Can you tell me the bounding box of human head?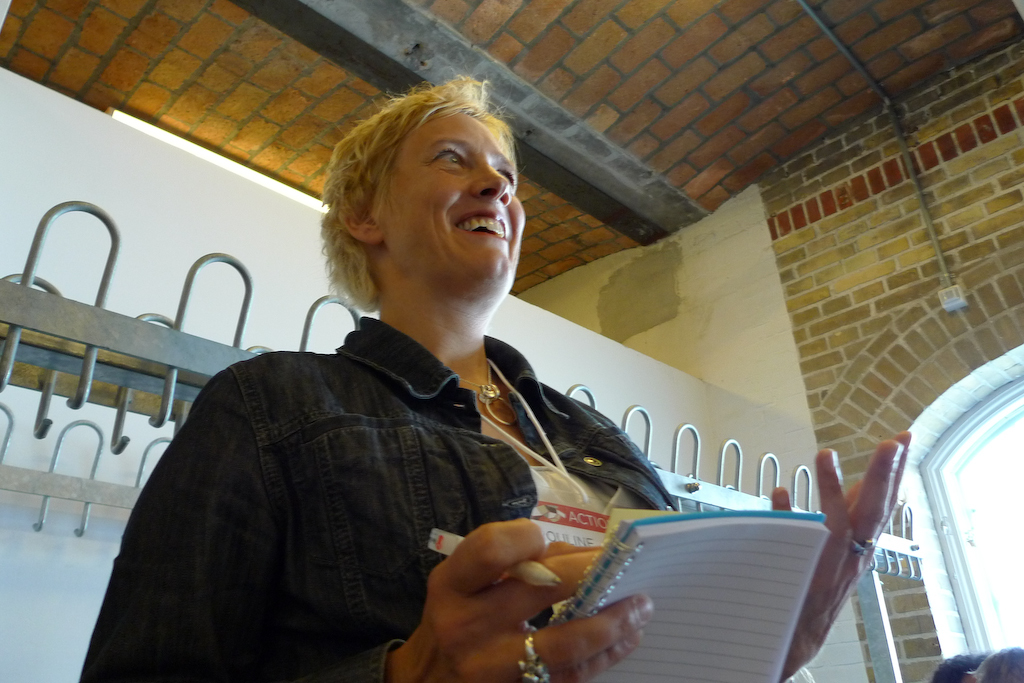
[927,649,983,682].
